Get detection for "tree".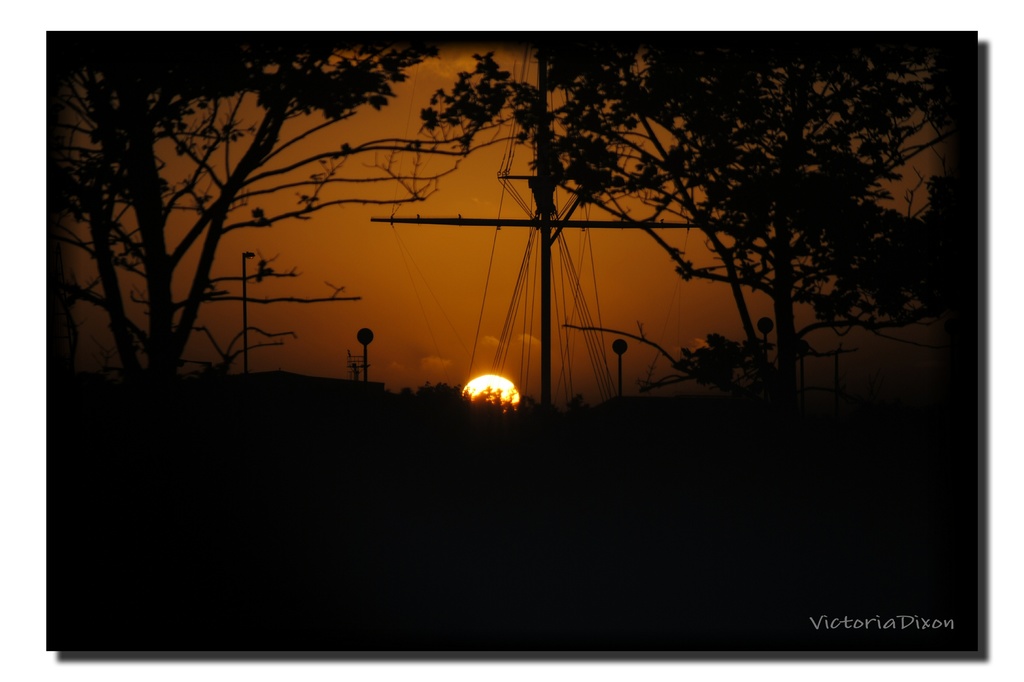
Detection: bbox(421, 40, 950, 410).
